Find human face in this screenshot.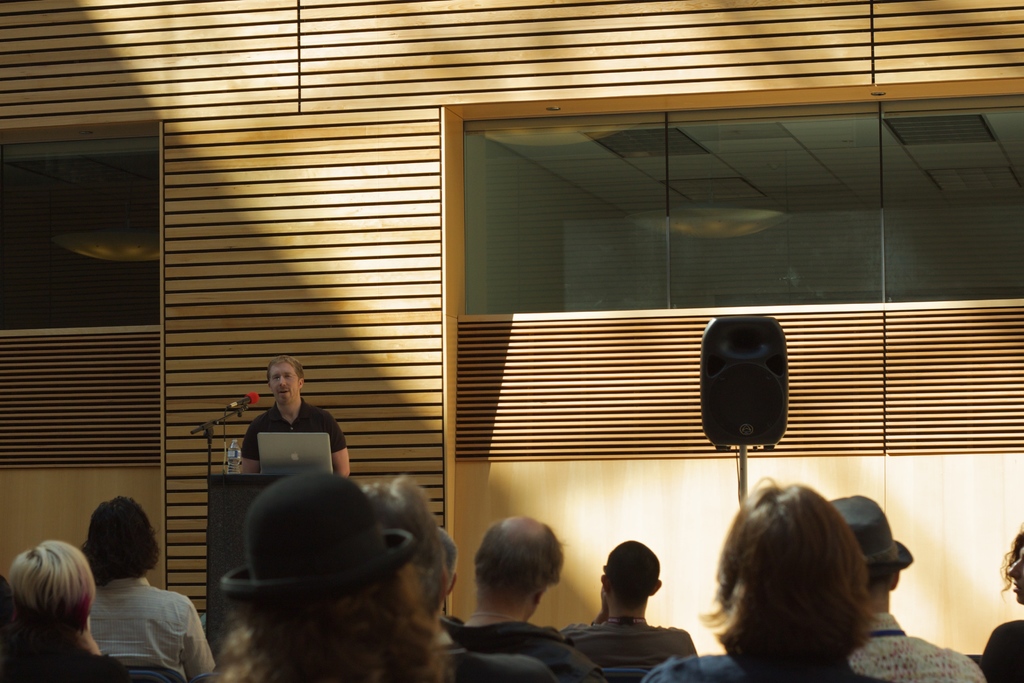
The bounding box for human face is crop(1009, 545, 1023, 604).
